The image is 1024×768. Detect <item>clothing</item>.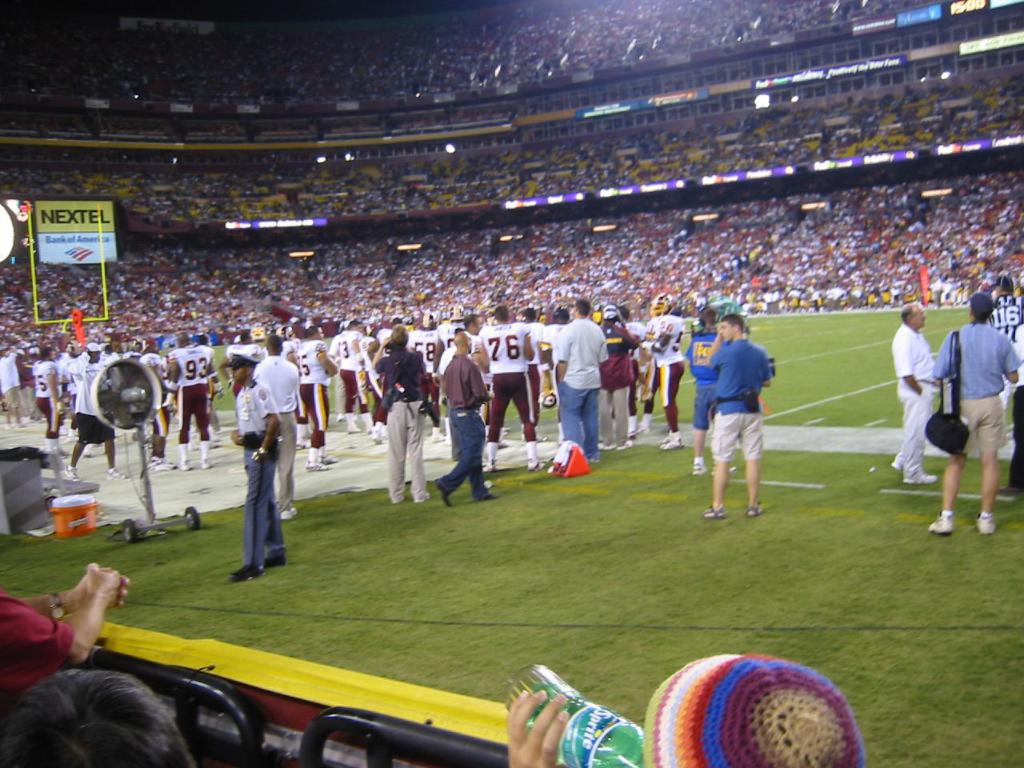
Detection: x1=242, y1=381, x2=286, y2=581.
